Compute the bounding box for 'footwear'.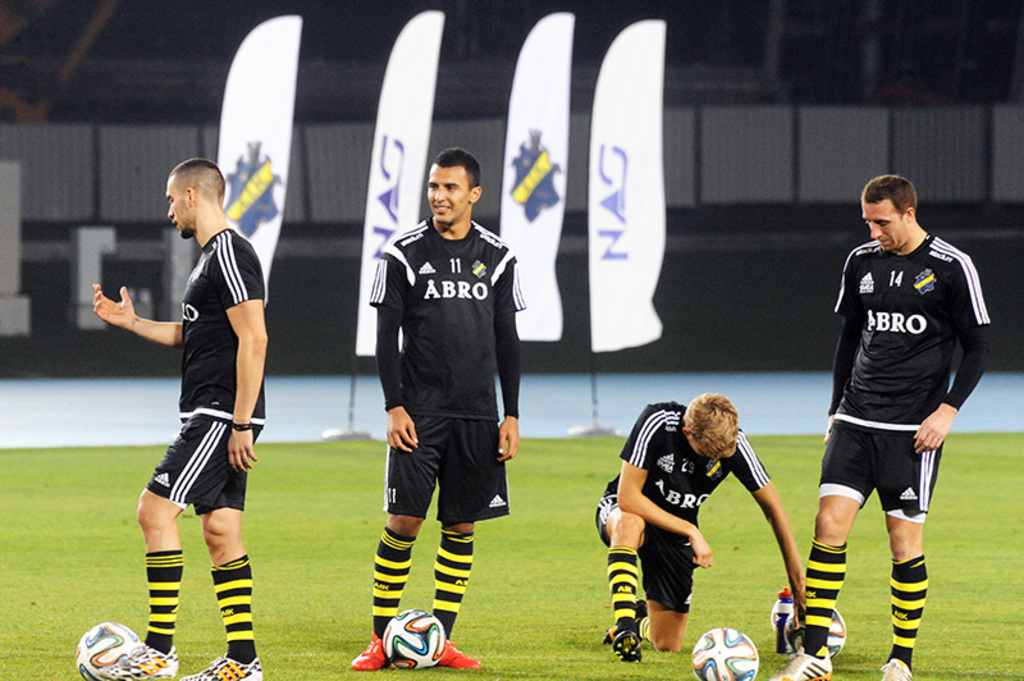
box=[347, 637, 389, 673].
